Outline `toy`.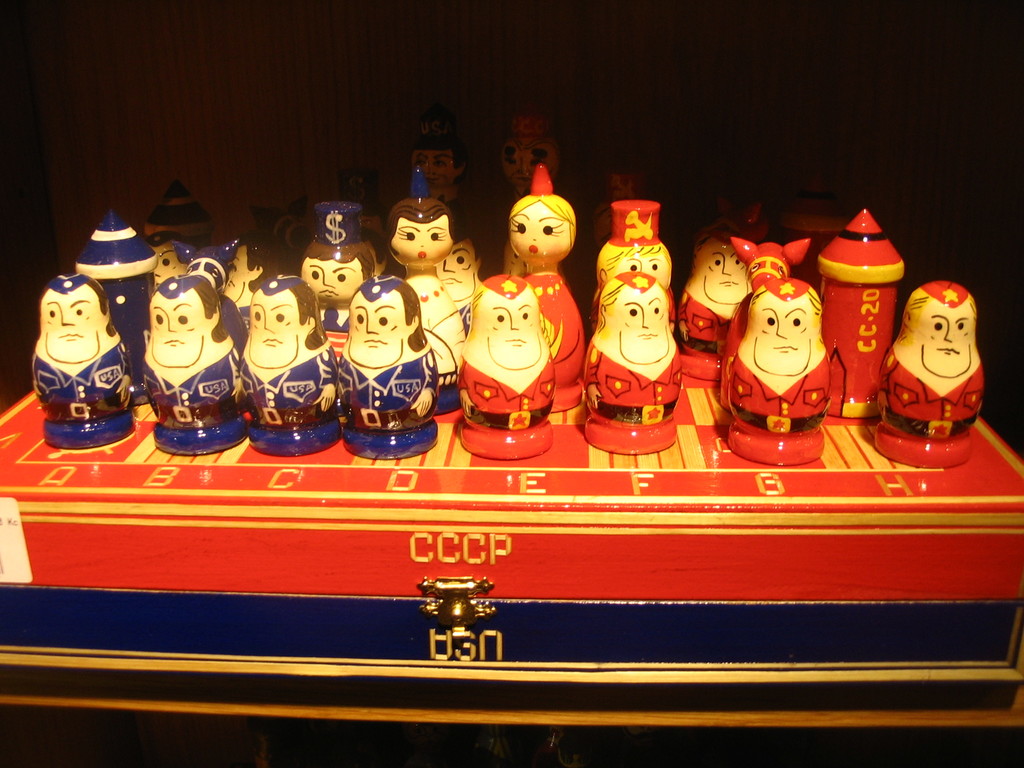
Outline: [x1=678, y1=207, x2=768, y2=386].
